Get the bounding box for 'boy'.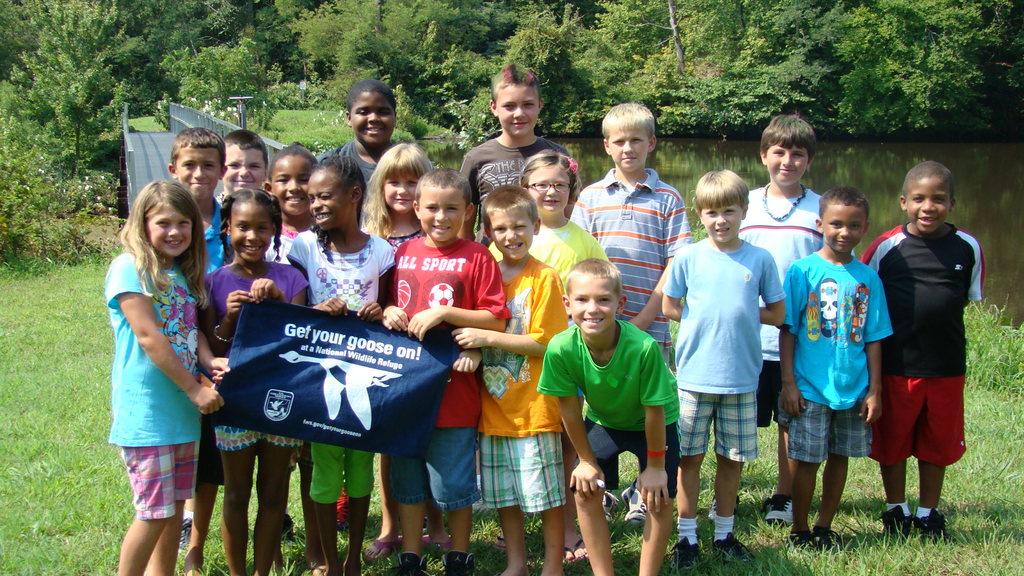
select_region(474, 182, 568, 575).
